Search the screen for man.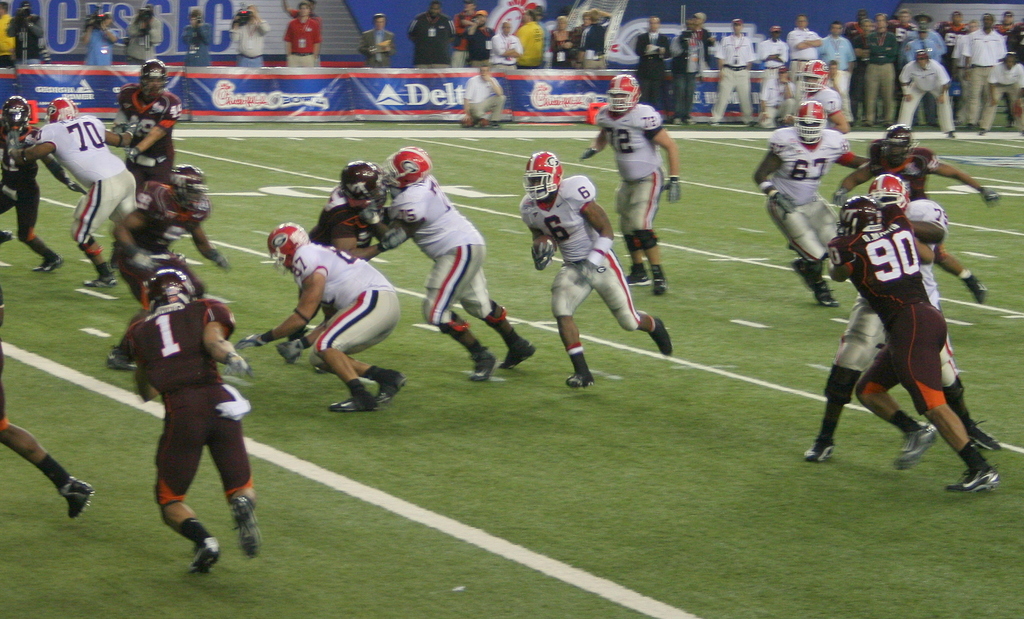
Found at {"x1": 0, "y1": 281, "x2": 96, "y2": 527}.
